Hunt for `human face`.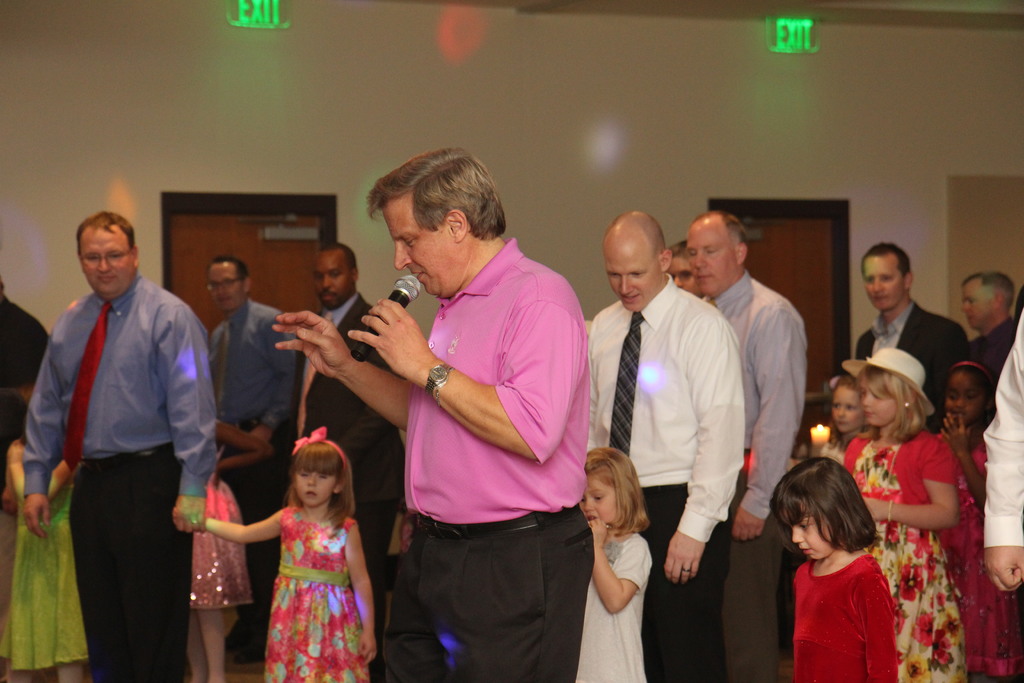
Hunted down at {"left": 863, "top": 254, "right": 905, "bottom": 311}.
